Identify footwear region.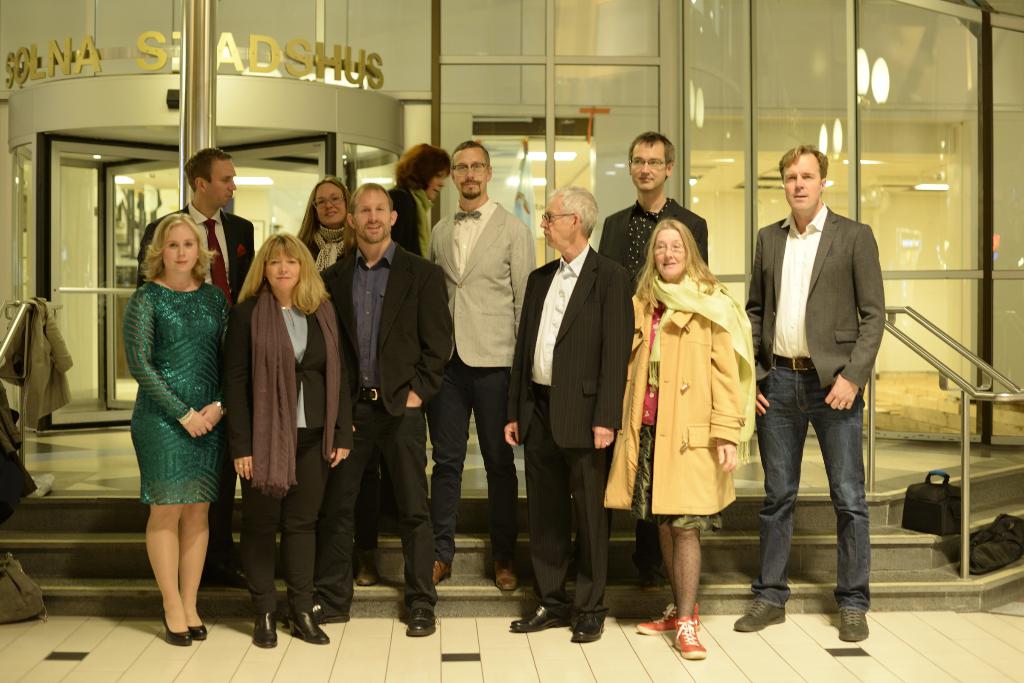
Region: <box>351,546,385,587</box>.
